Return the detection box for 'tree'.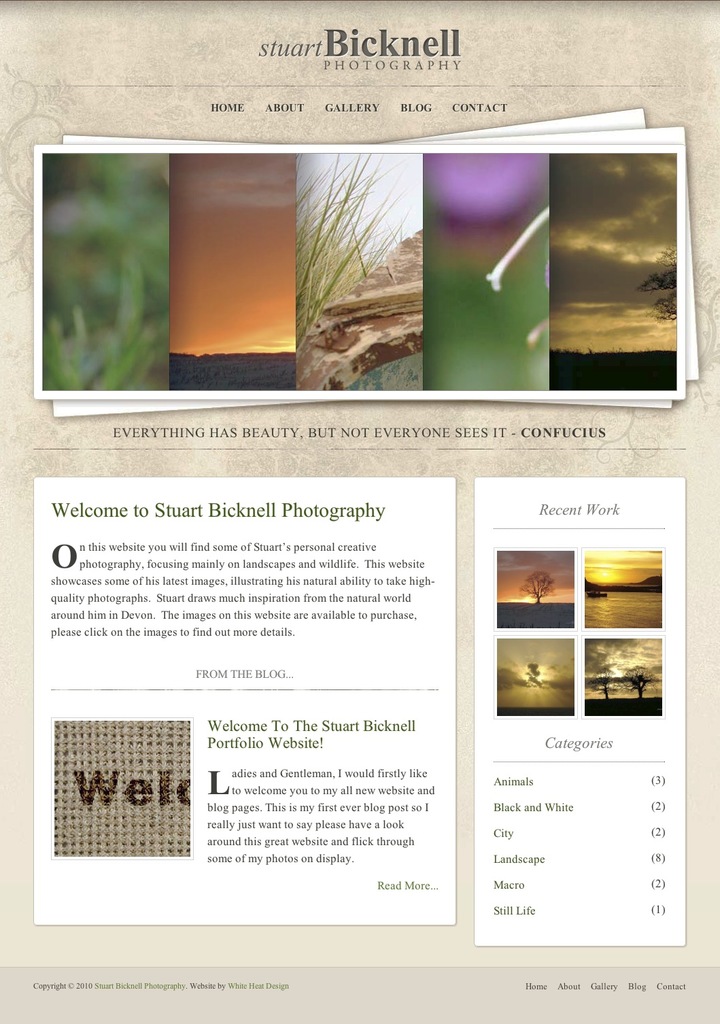
l=291, t=154, r=424, b=352.
